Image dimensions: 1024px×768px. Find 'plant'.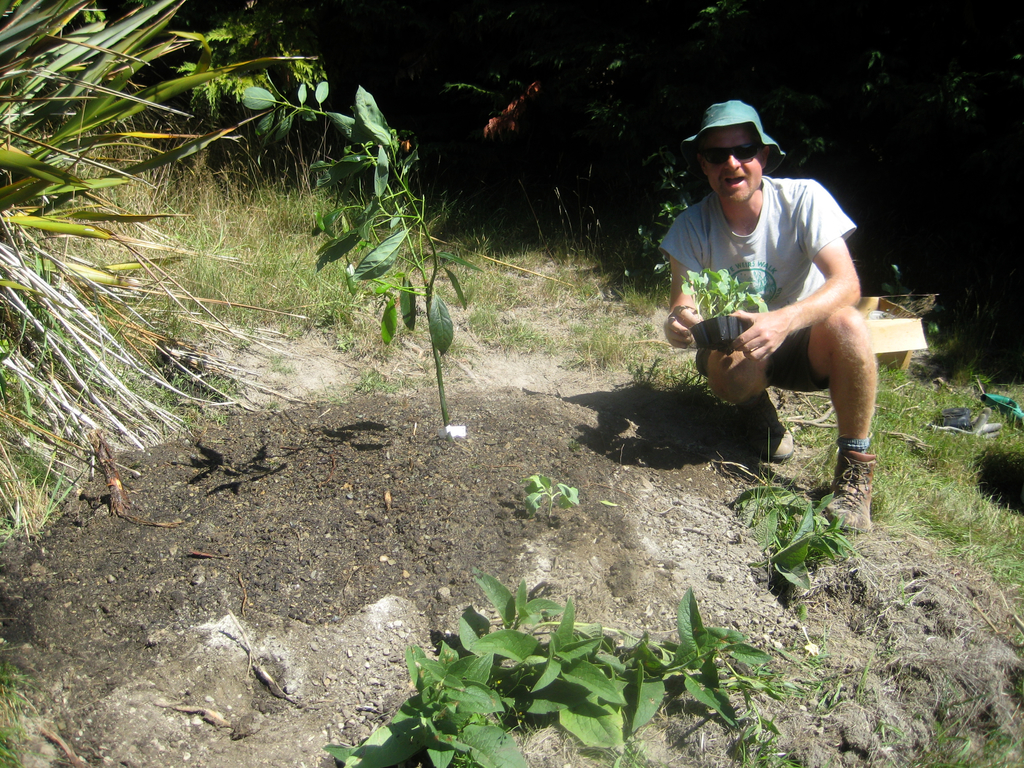
305,572,780,767.
